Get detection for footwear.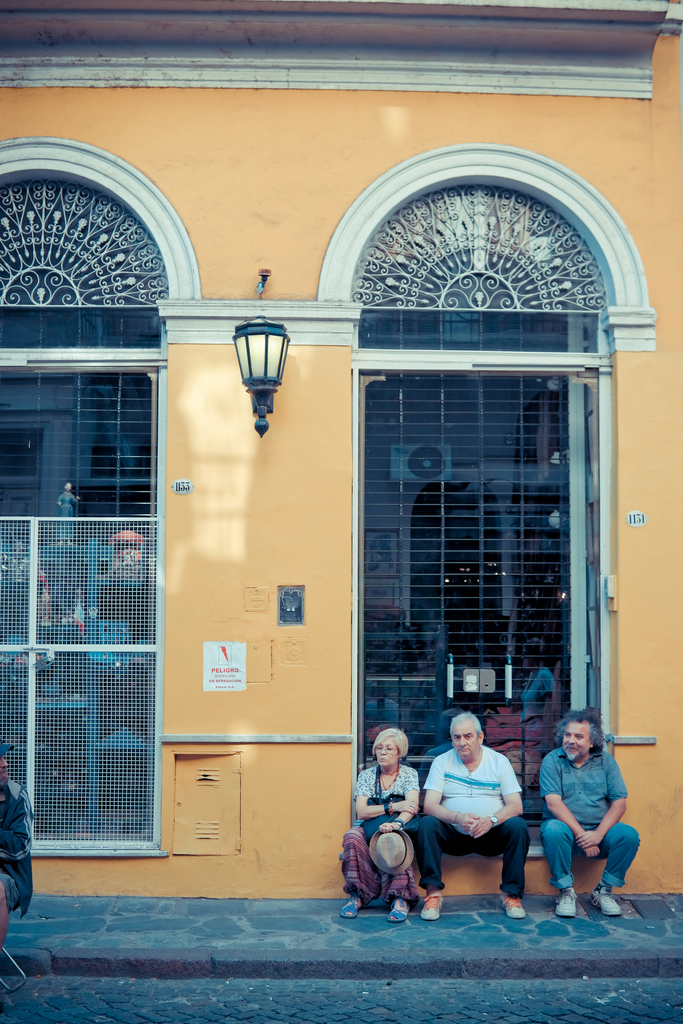
Detection: 422,893,445,920.
